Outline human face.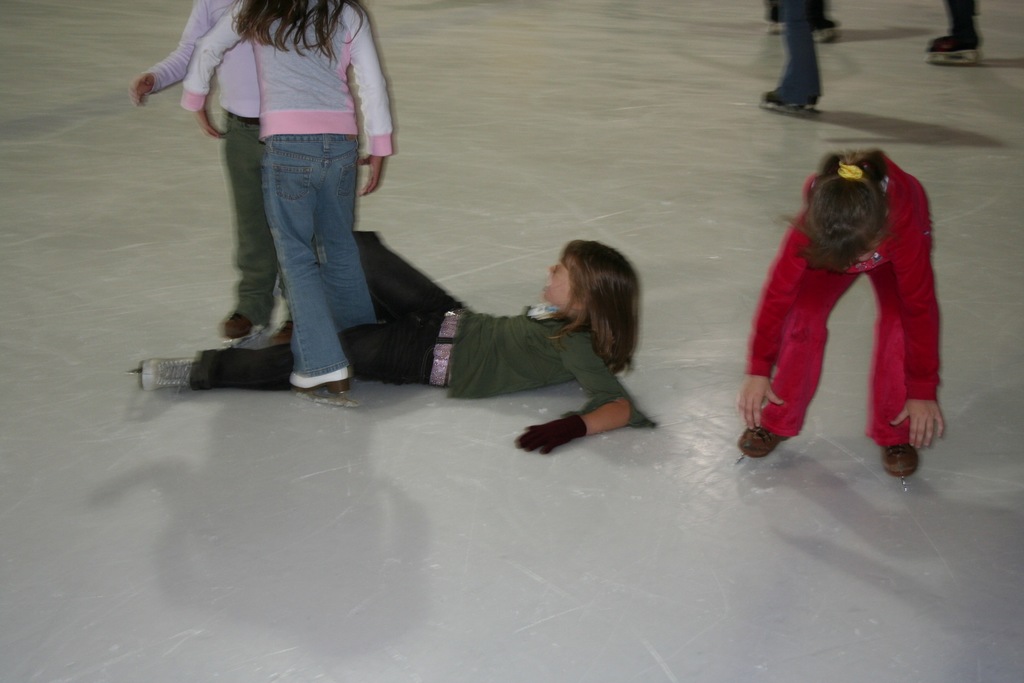
Outline: box=[542, 255, 569, 308].
